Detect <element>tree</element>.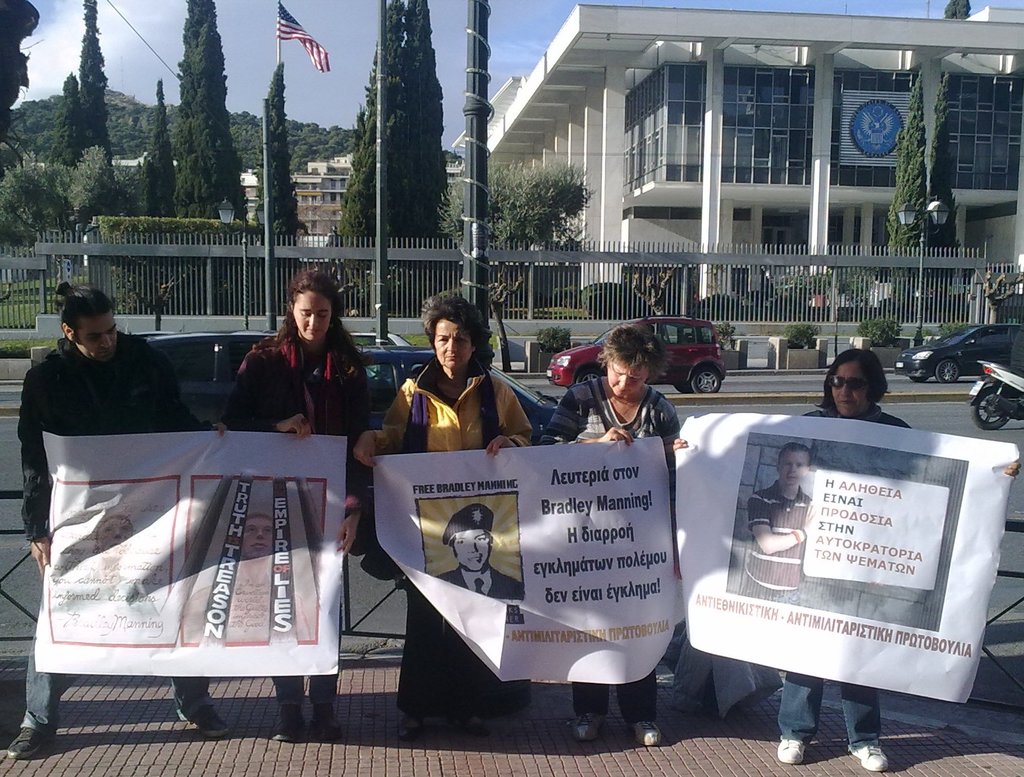
Detected at pyautogui.locateOnScreen(923, 72, 959, 327).
